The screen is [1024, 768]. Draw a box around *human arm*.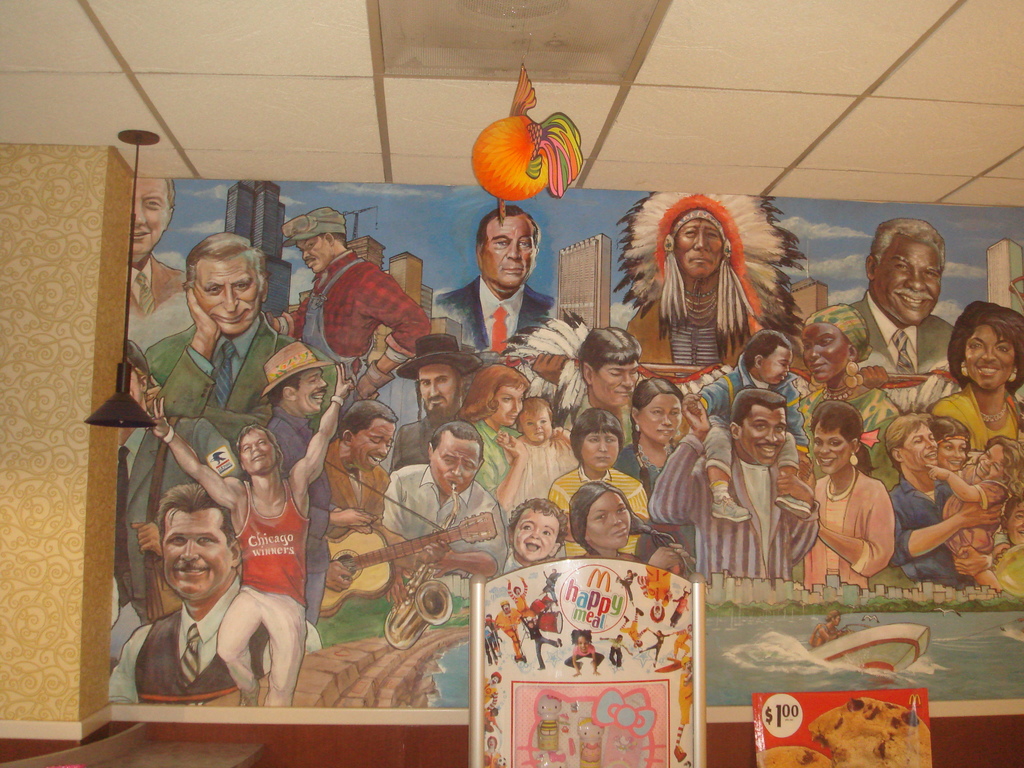
[271,301,303,340].
